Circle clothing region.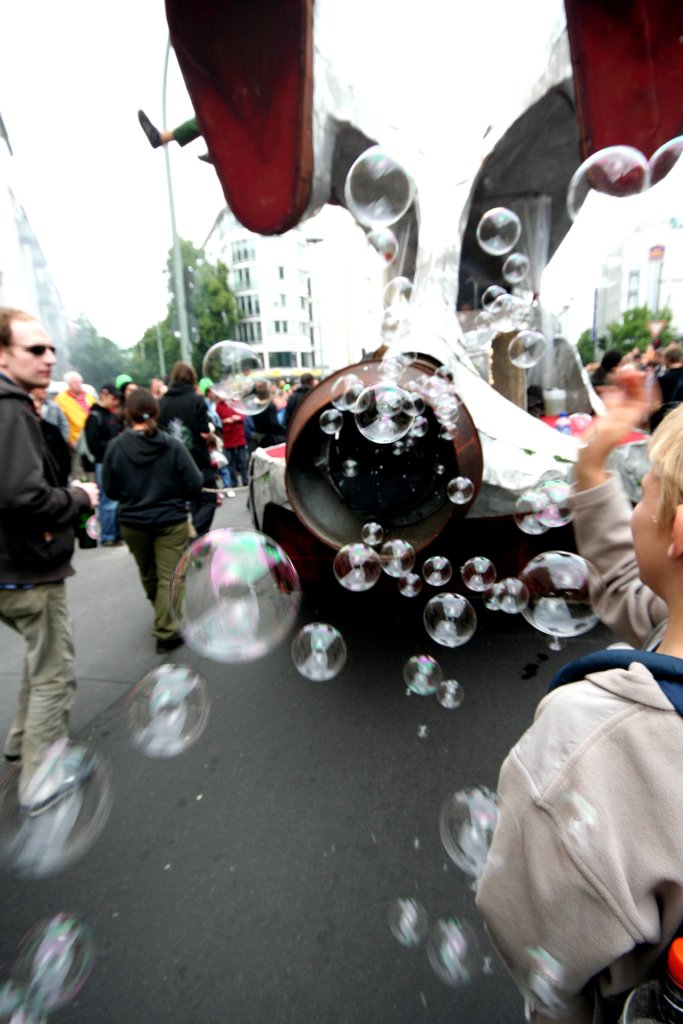
Region: [44, 392, 77, 440].
